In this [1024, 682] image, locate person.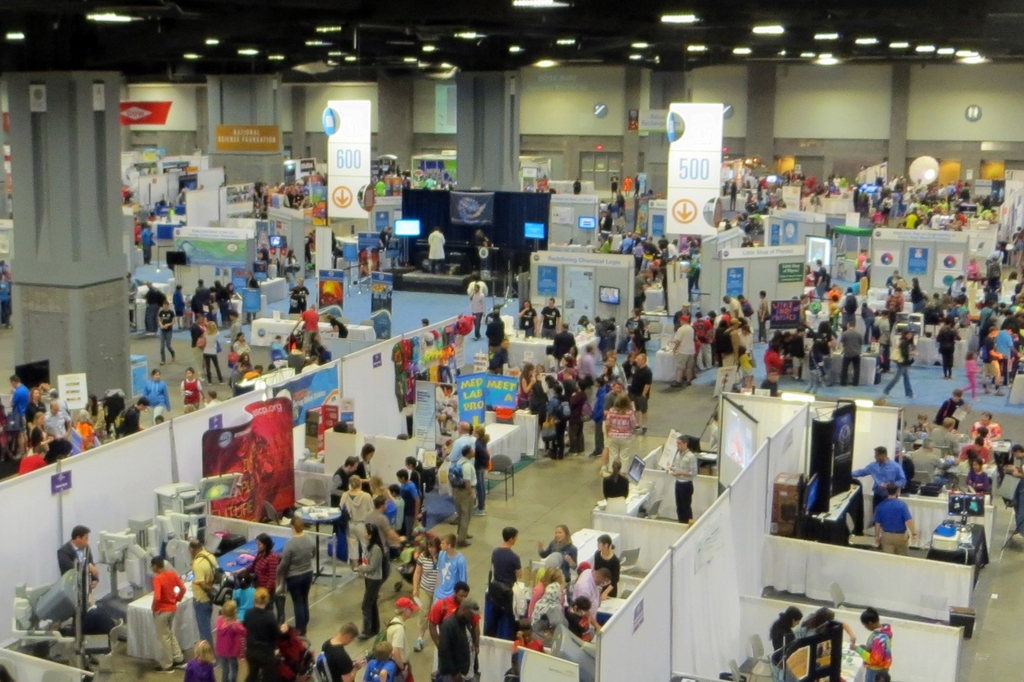
Bounding box: locate(464, 426, 486, 498).
